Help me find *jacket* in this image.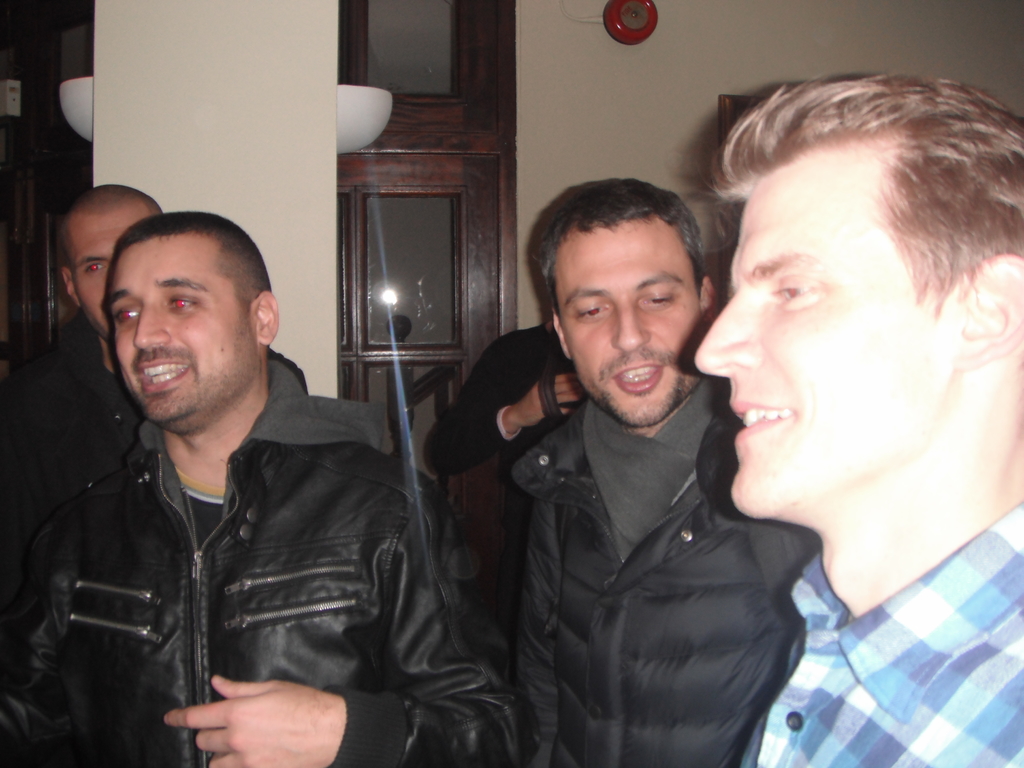
Found it: 6:333:454:761.
